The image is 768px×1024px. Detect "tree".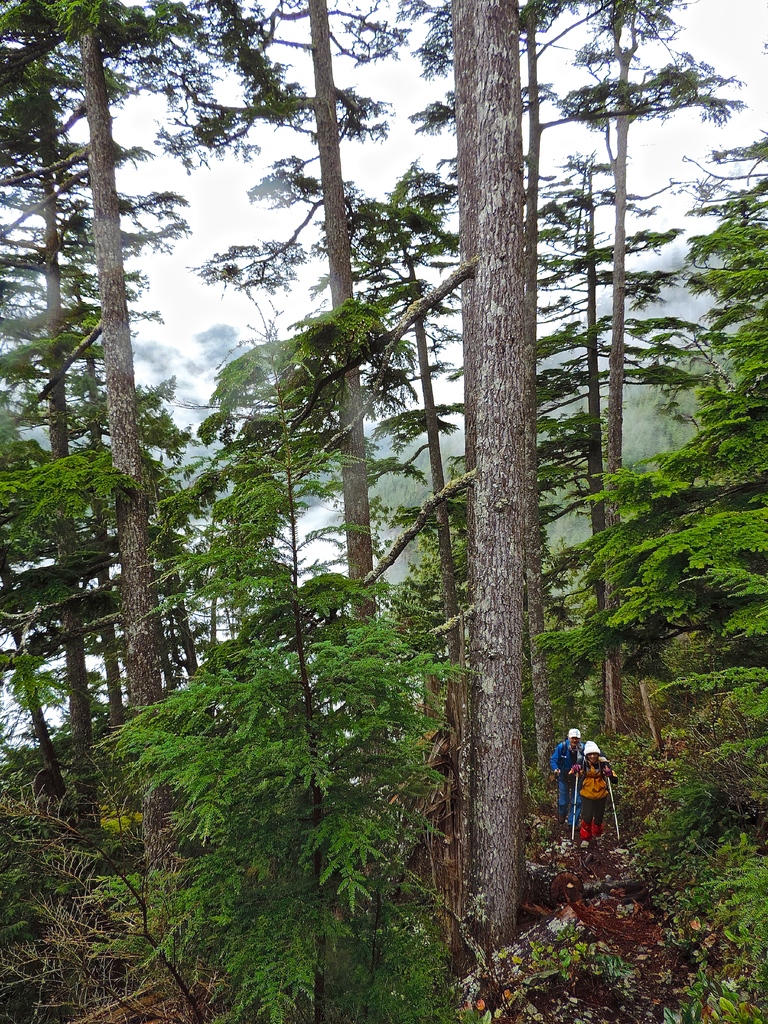
Detection: select_region(97, 447, 461, 1023).
